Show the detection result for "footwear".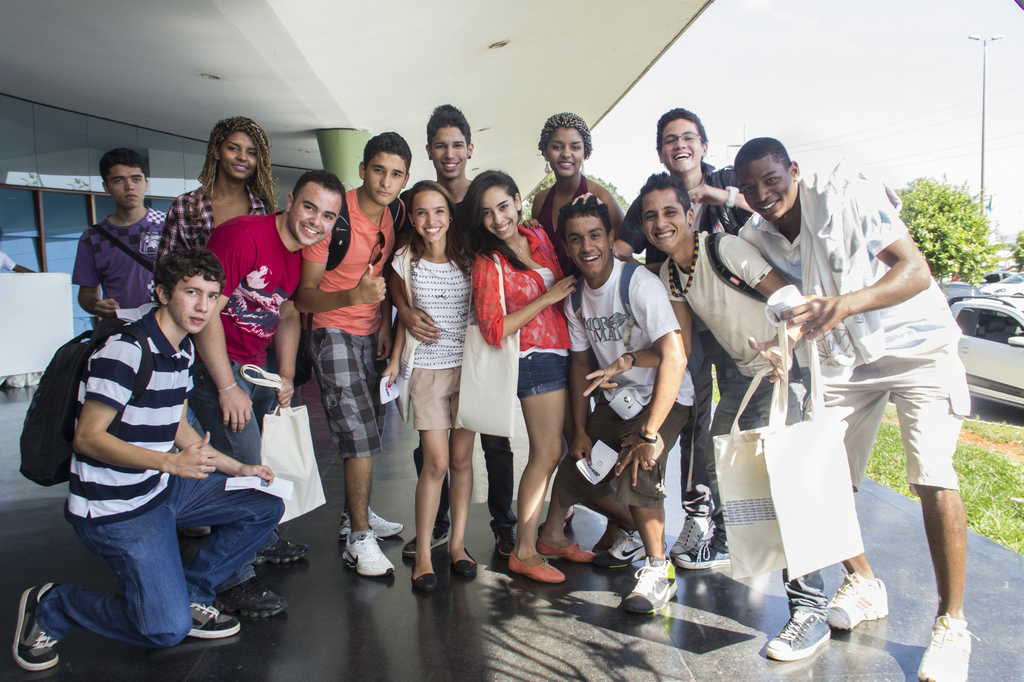
bbox=(911, 611, 979, 681).
